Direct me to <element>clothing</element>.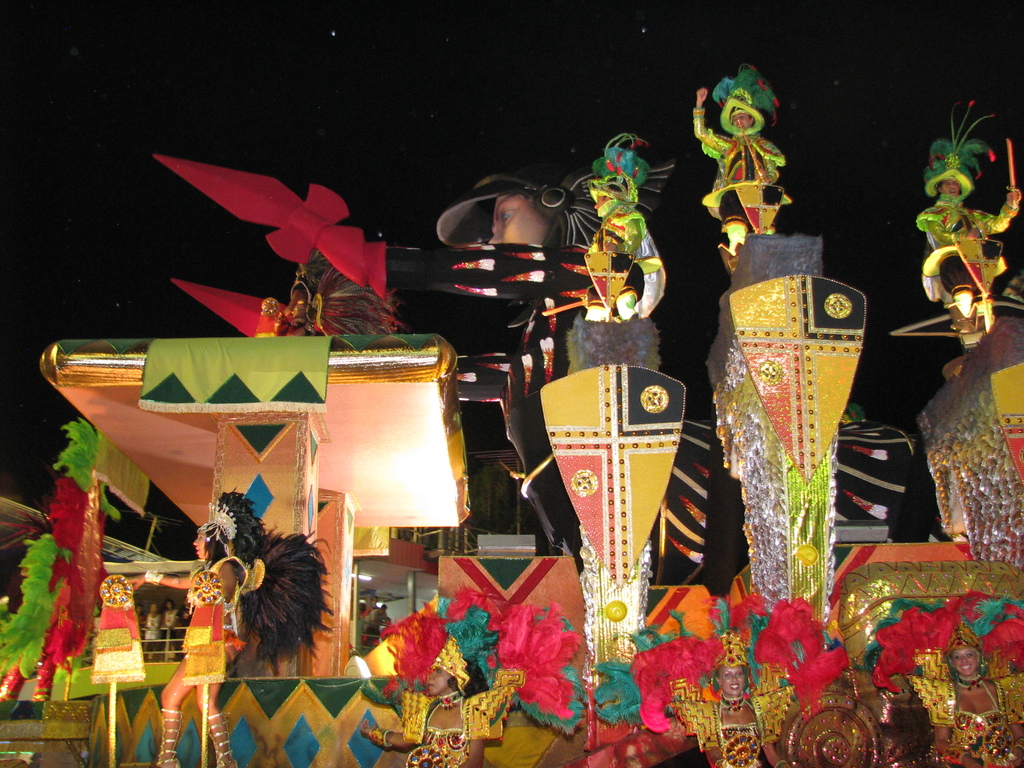
Direction: Rect(165, 553, 257, 699).
